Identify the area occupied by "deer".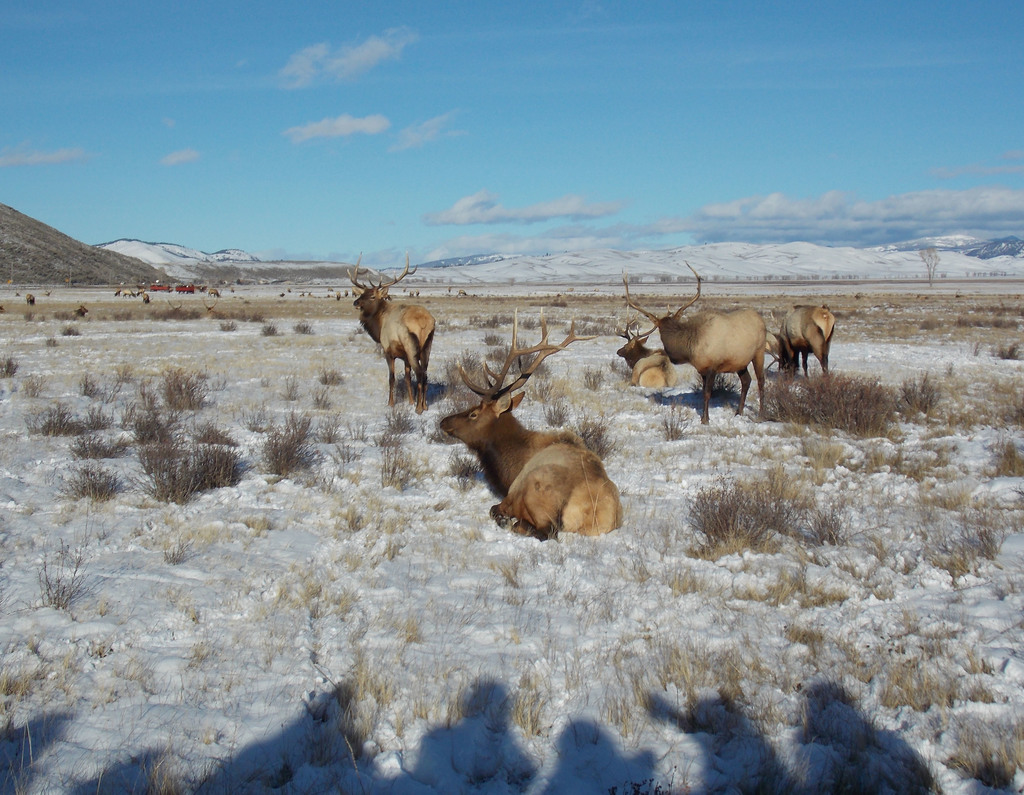
Area: 772:306:835:377.
